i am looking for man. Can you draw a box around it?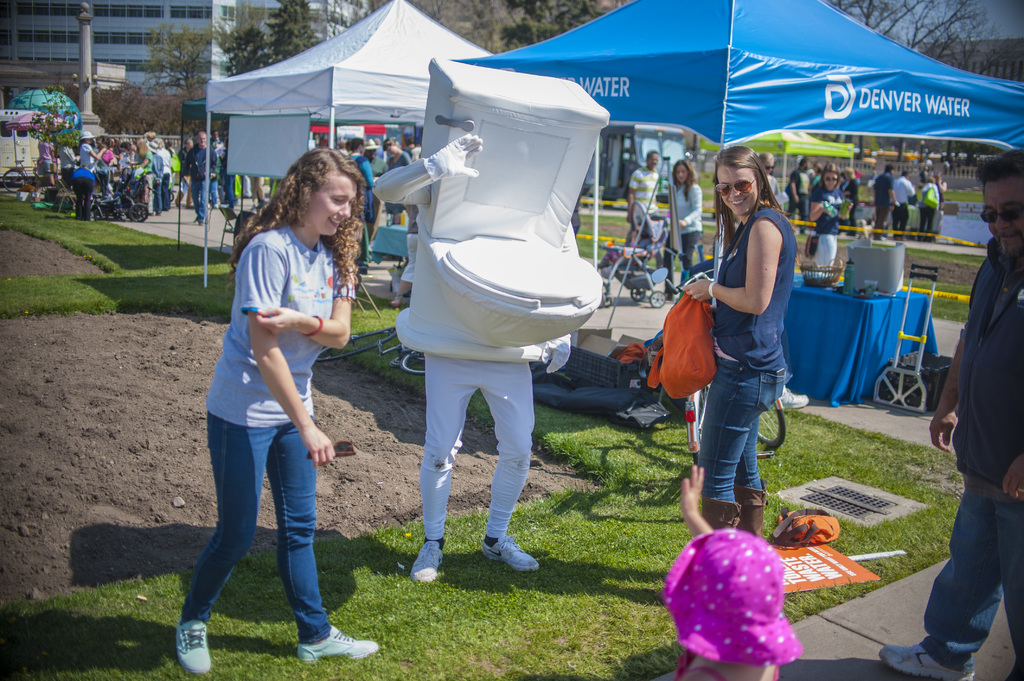
Sure, the bounding box is (763, 150, 785, 212).
